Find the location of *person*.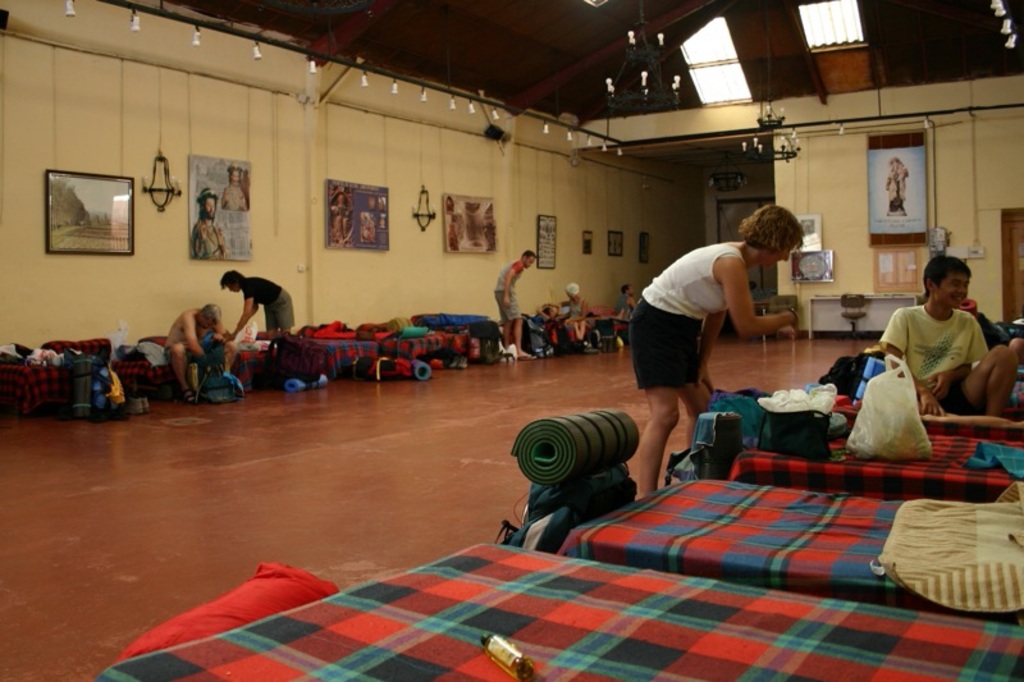
Location: [165,299,241,403].
